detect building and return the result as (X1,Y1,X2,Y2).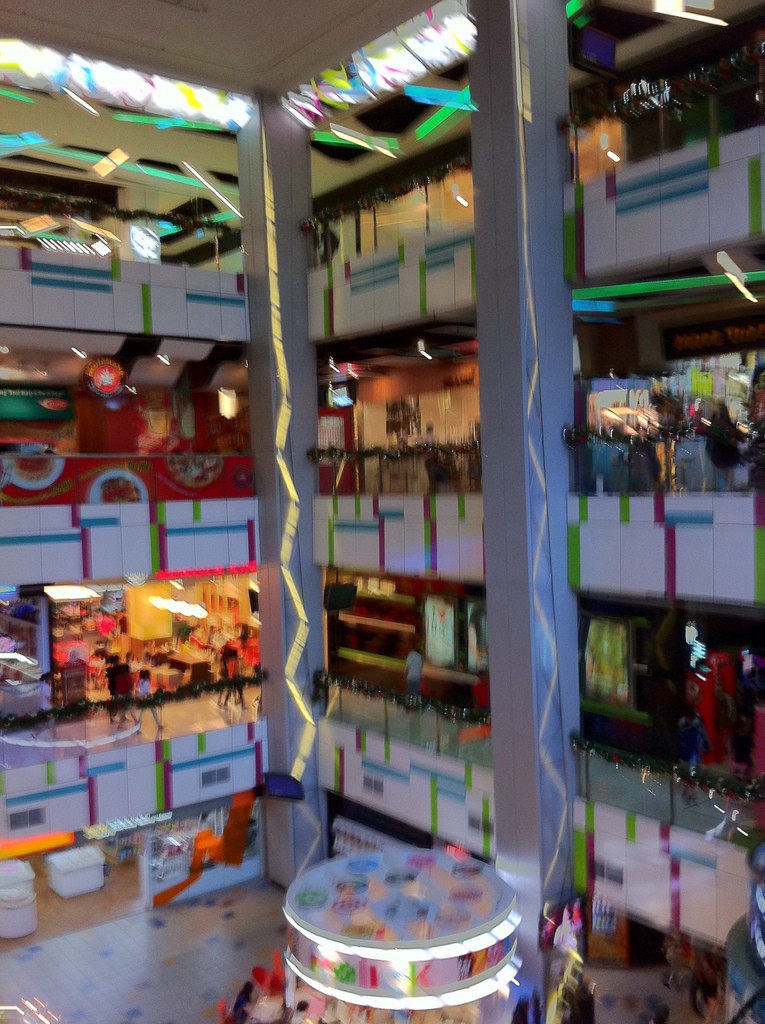
(0,0,764,1023).
